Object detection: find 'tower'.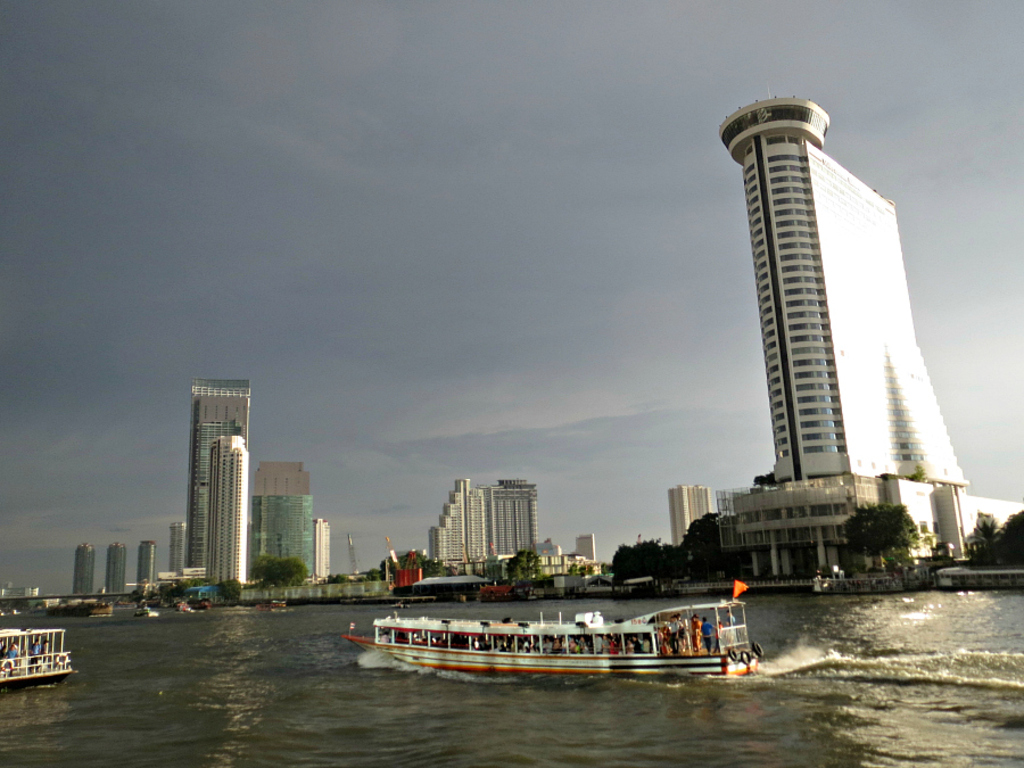
bbox=(166, 522, 184, 573).
